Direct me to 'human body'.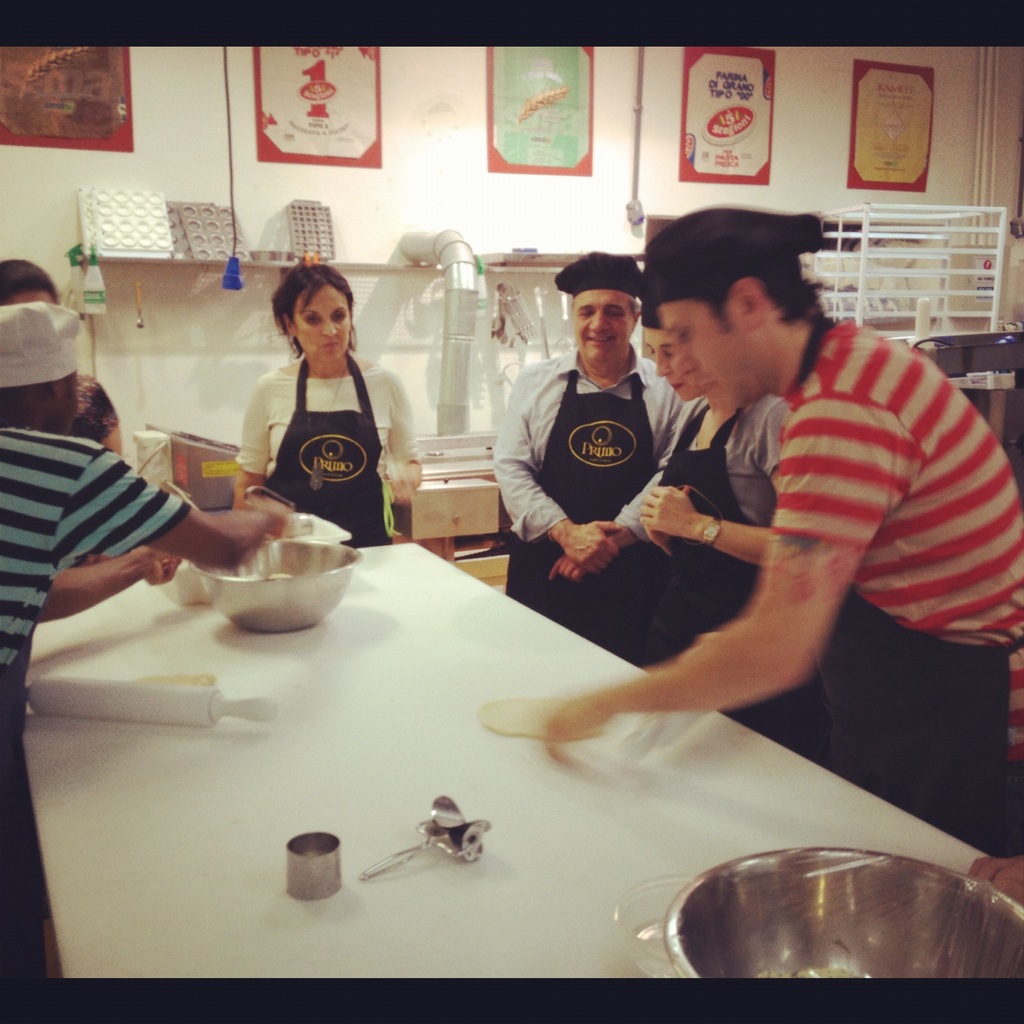
Direction: <region>487, 343, 692, 659</region>.
